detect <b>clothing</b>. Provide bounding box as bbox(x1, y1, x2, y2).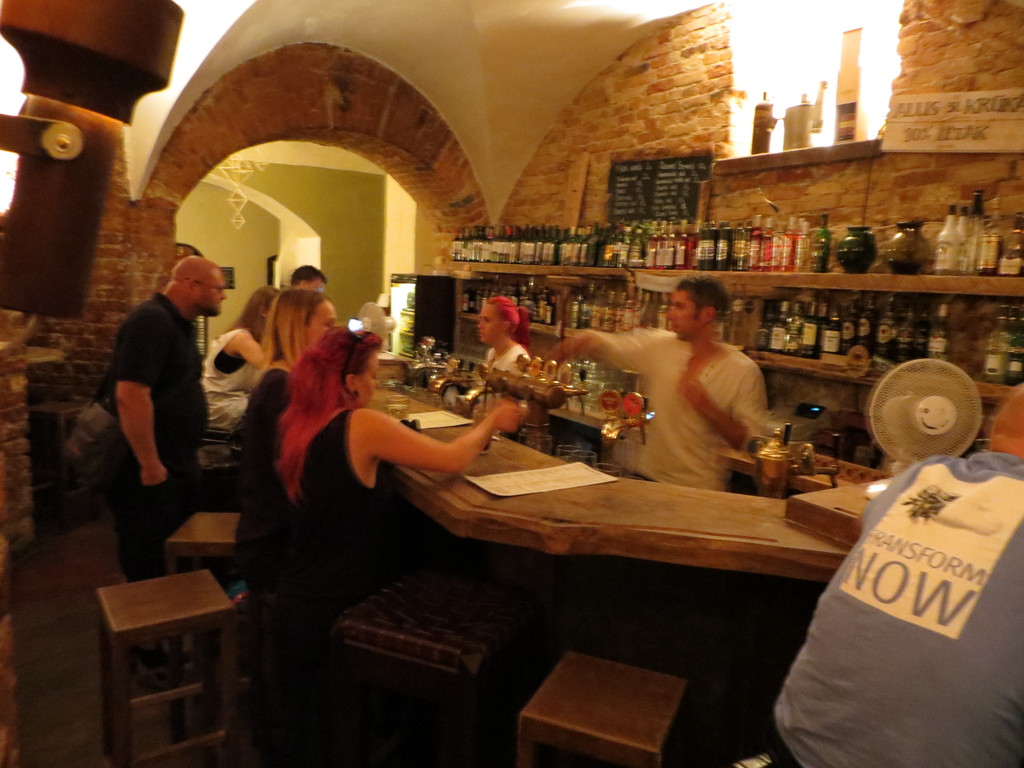
bbox(253, 410, 408, 767).
